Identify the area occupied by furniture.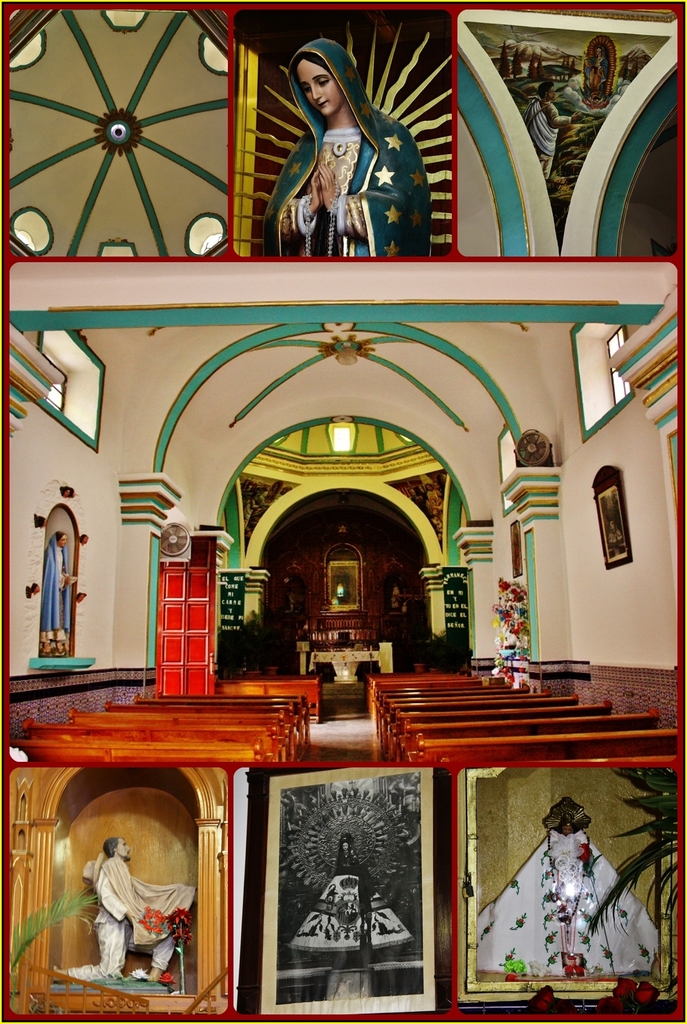
Area: 334 627 352 646.
